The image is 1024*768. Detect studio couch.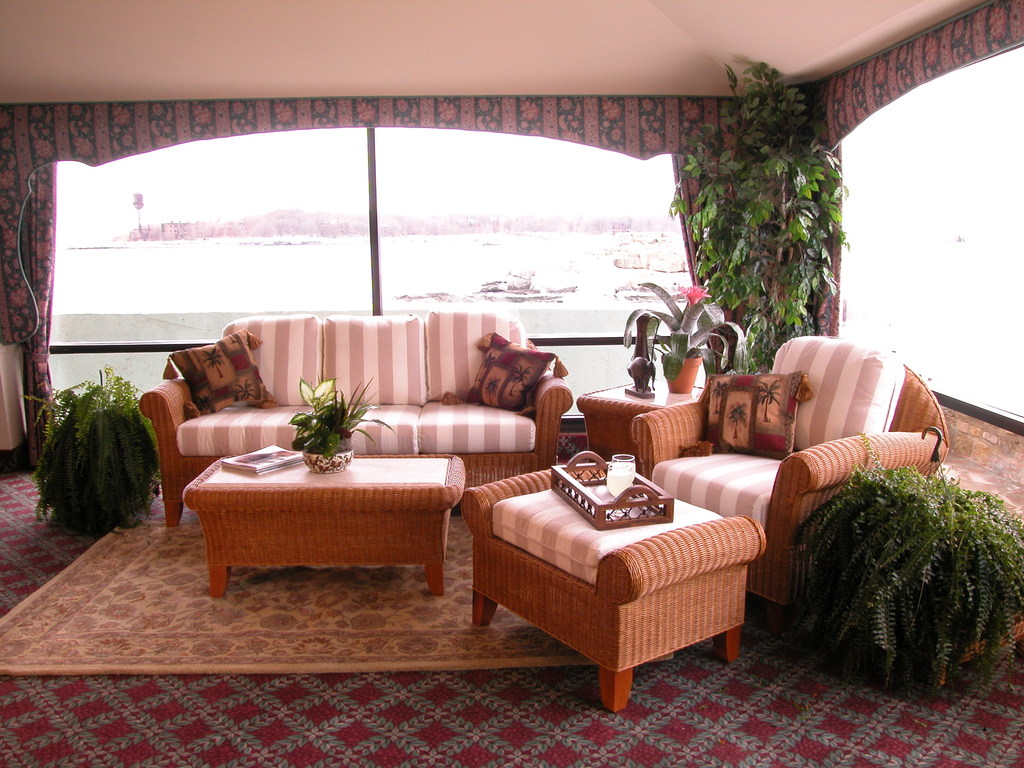
Detection: 131, 312, 575, 524.
